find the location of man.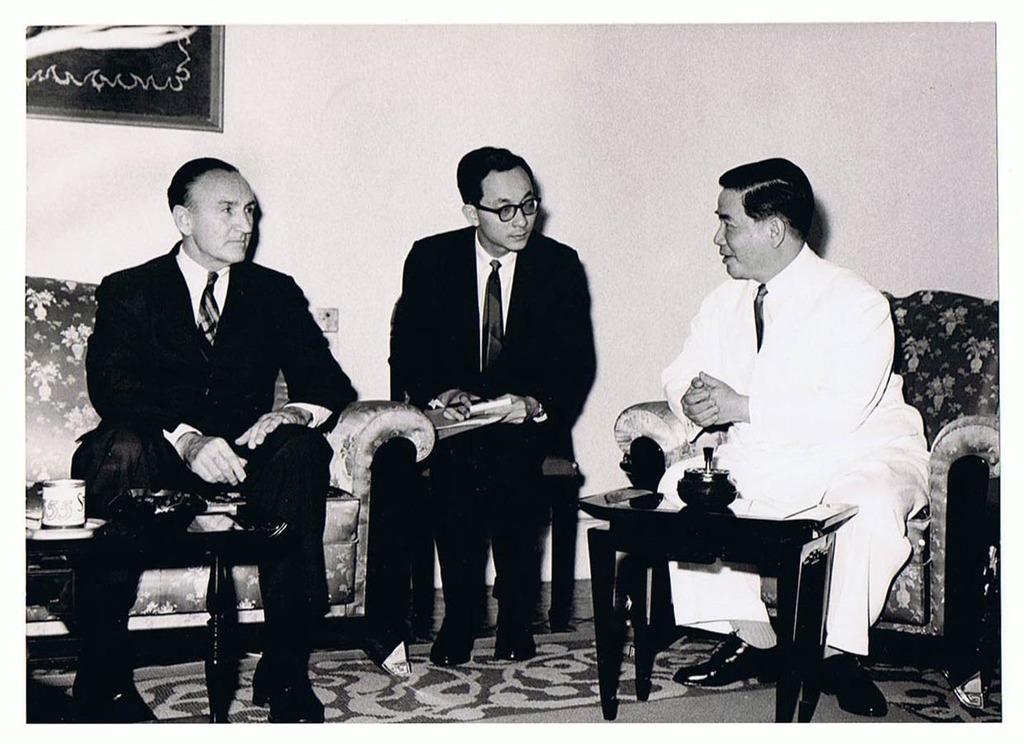
Location: (x1=658, y1=155, x2=933, y2=718).
